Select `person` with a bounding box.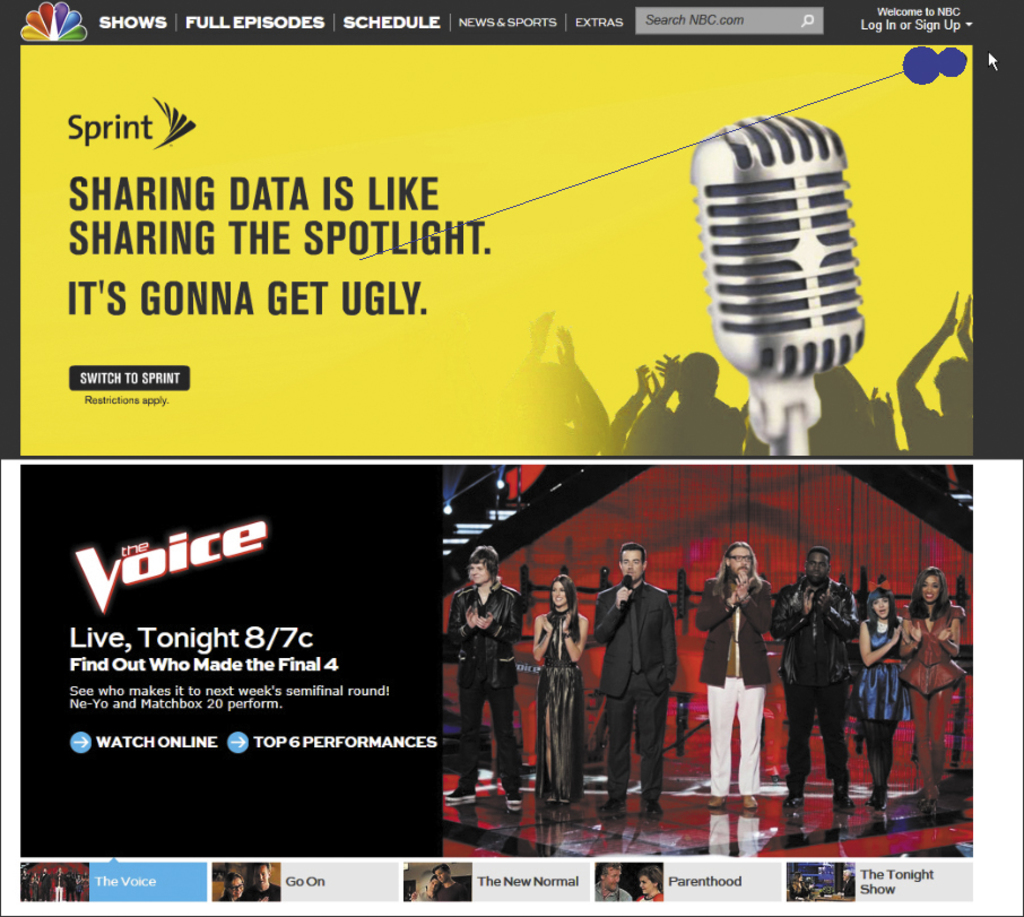
x1=593, y1=863, x2=635, y2=903.
